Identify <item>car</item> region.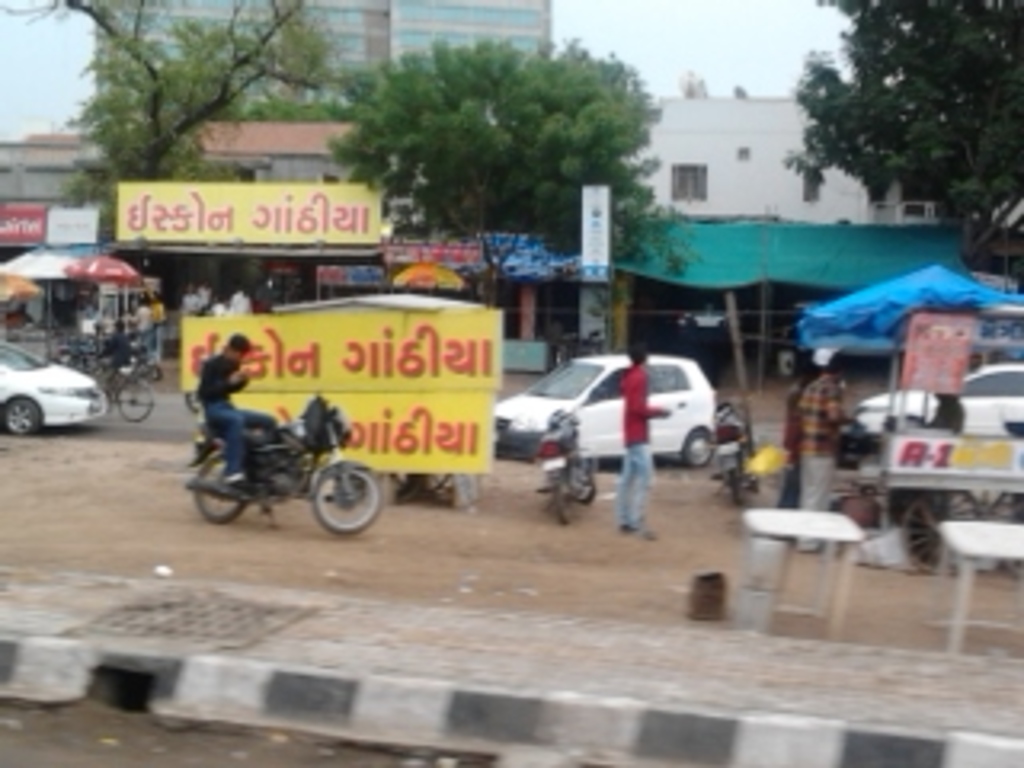
Region: [851,358,1021,451].
